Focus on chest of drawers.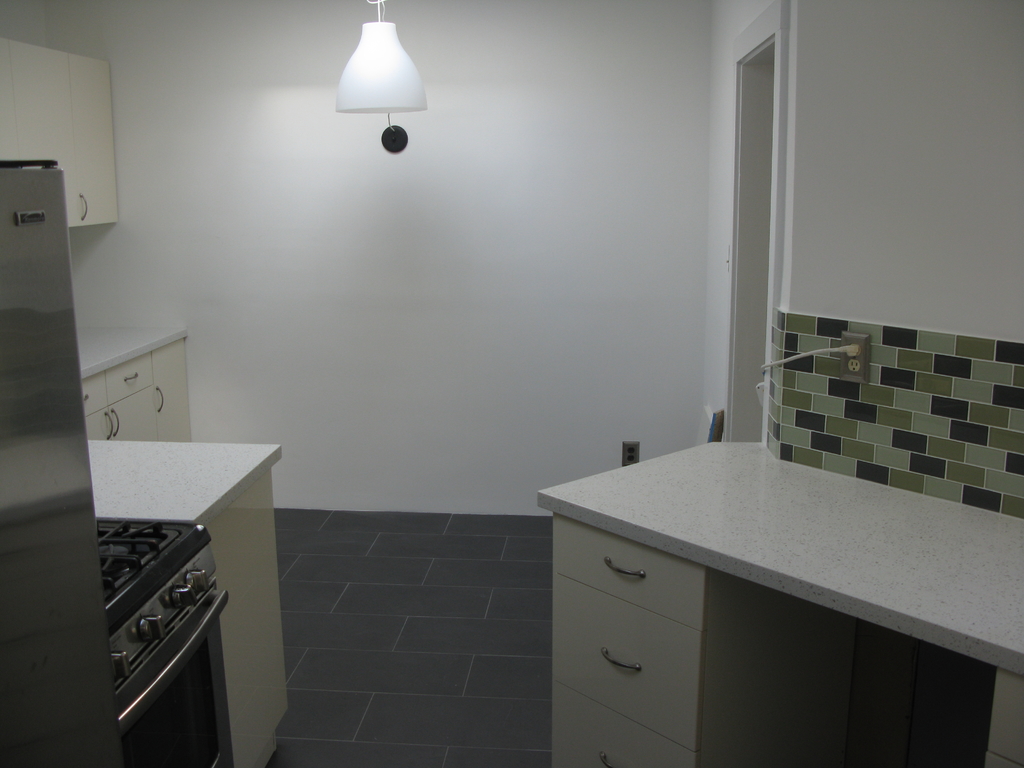
Focused at rect(552, 514, 1021, 767).
